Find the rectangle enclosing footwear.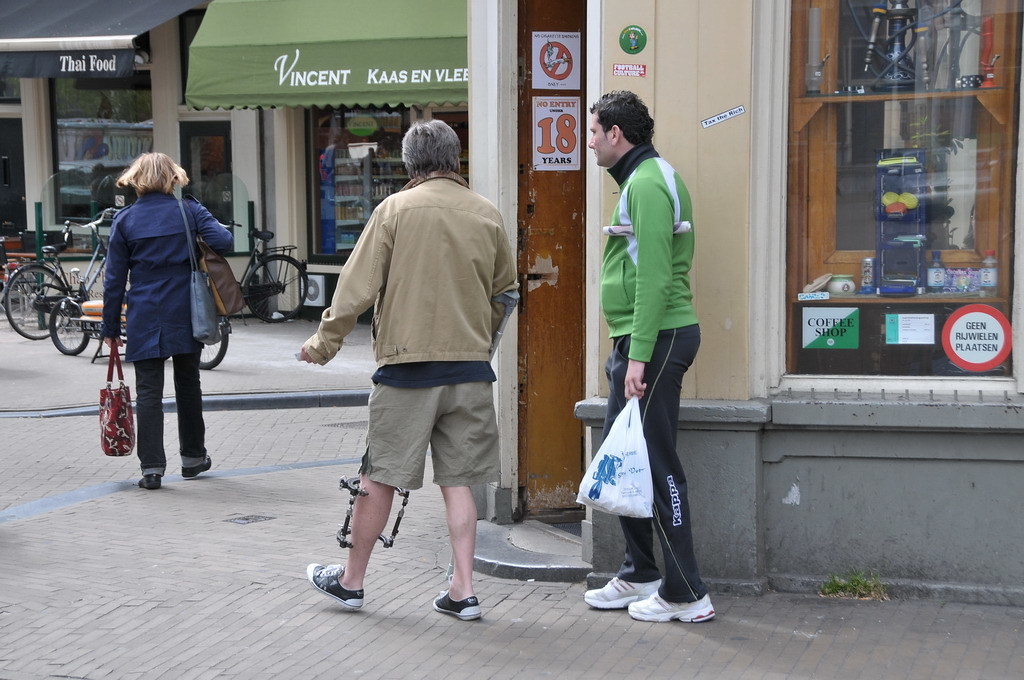
581/572/664/611.
